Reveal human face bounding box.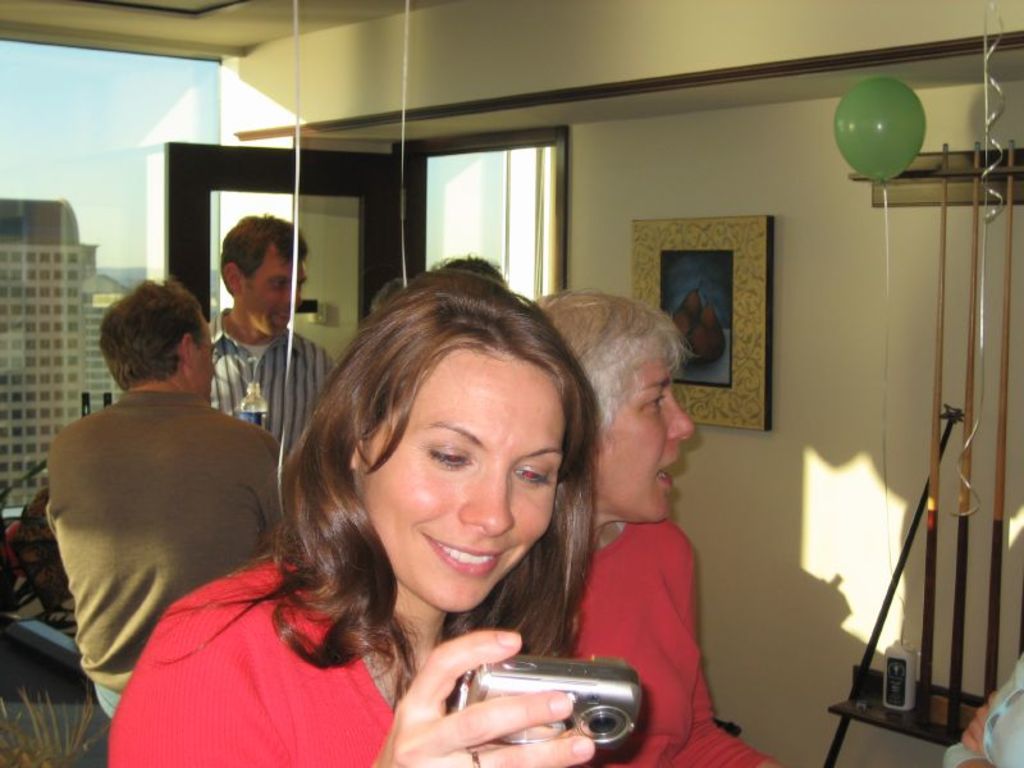
Revealed: detection(593, 357, 696, 520).
